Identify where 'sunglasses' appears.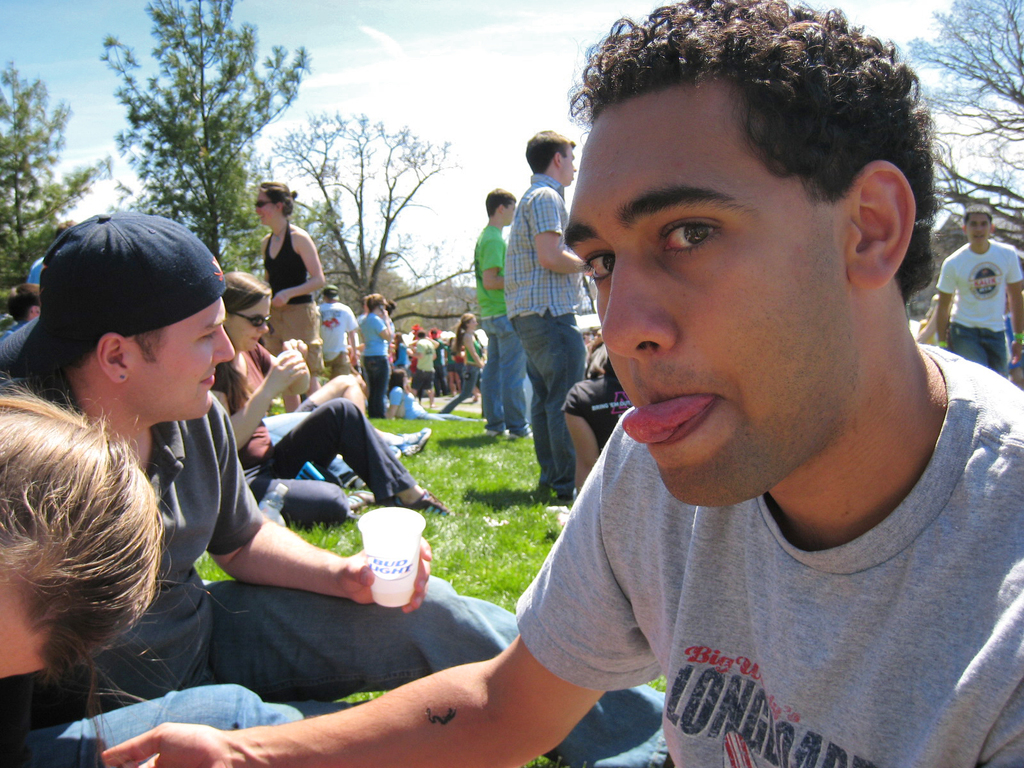
Appears at x1=236 y1=311 x2=275 y2=326.
